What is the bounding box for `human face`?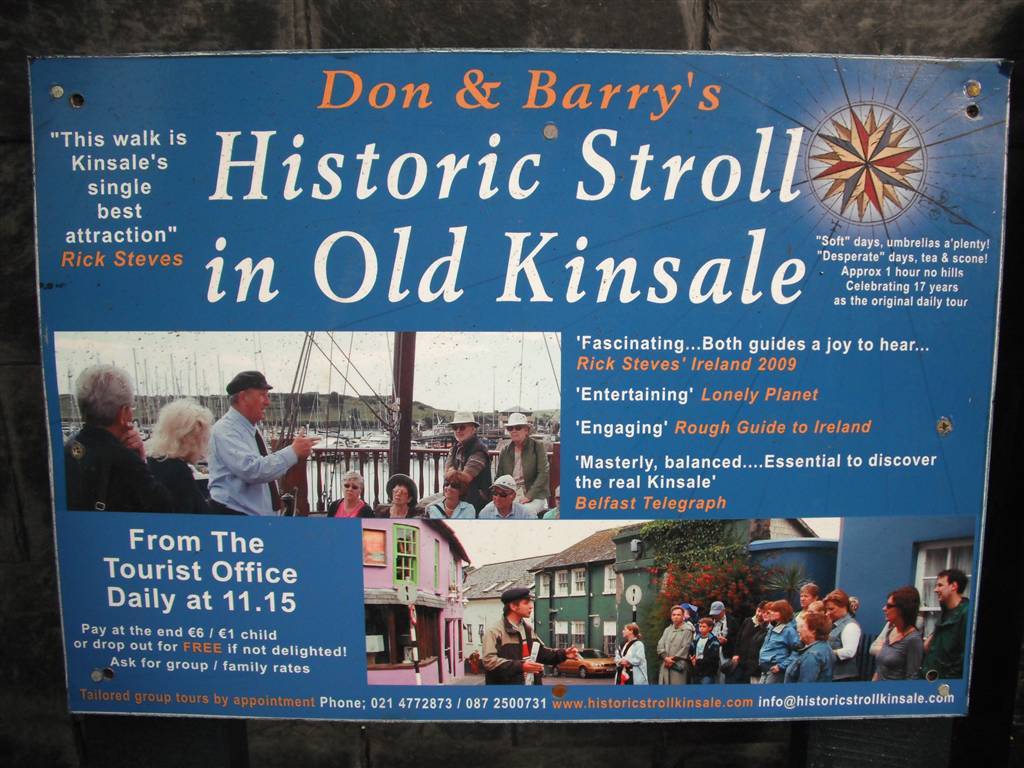
box=[390, 483, 409, 507].
